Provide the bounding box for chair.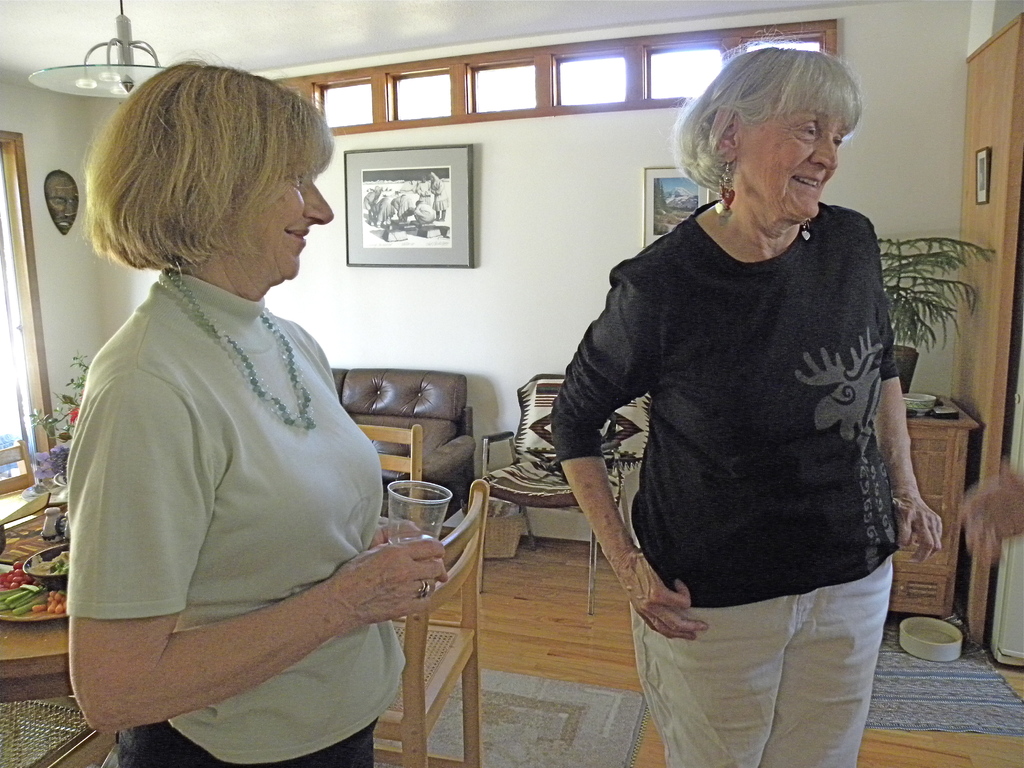
<region>0, 697, 112, 767</region>.
